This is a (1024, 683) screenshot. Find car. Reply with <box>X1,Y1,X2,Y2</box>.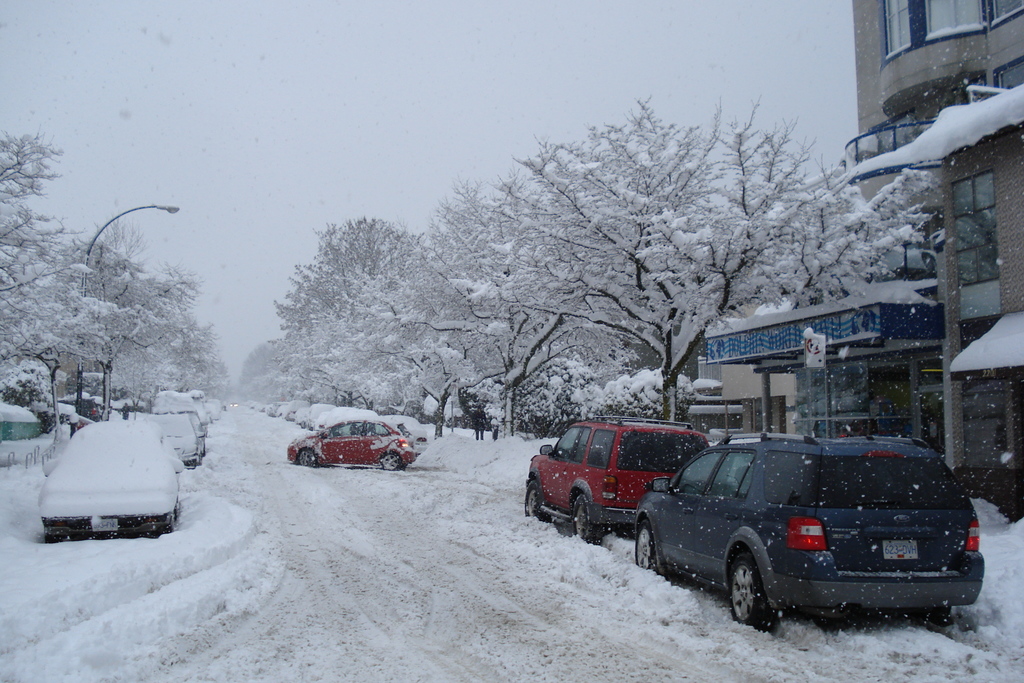
<box>629,432,990,648</box>.
